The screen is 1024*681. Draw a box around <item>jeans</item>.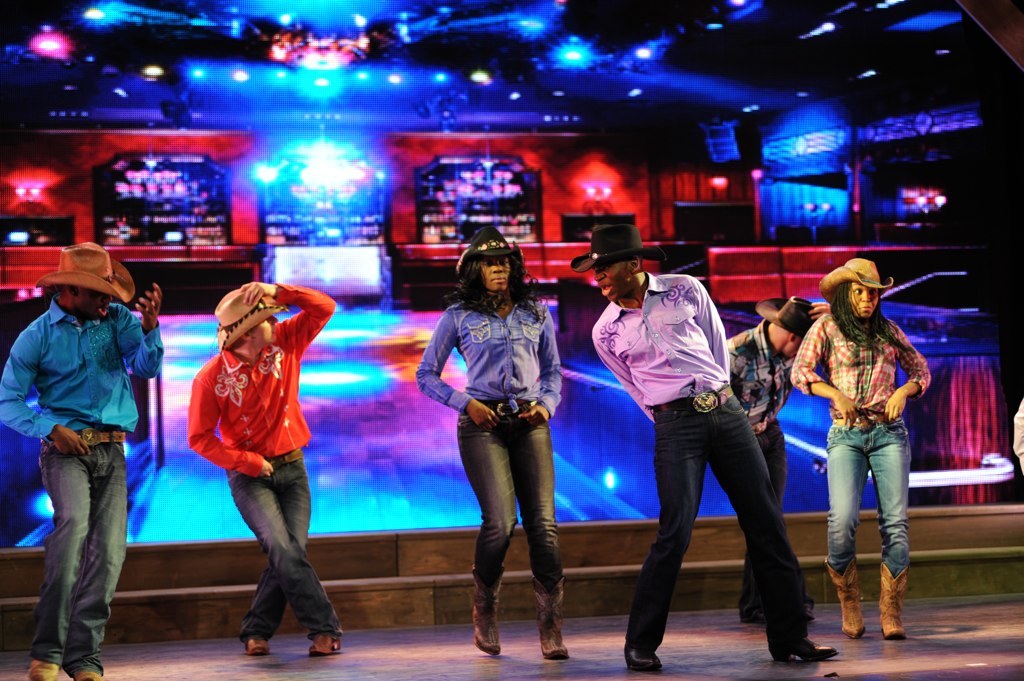
[462, 394, 552, 596].
